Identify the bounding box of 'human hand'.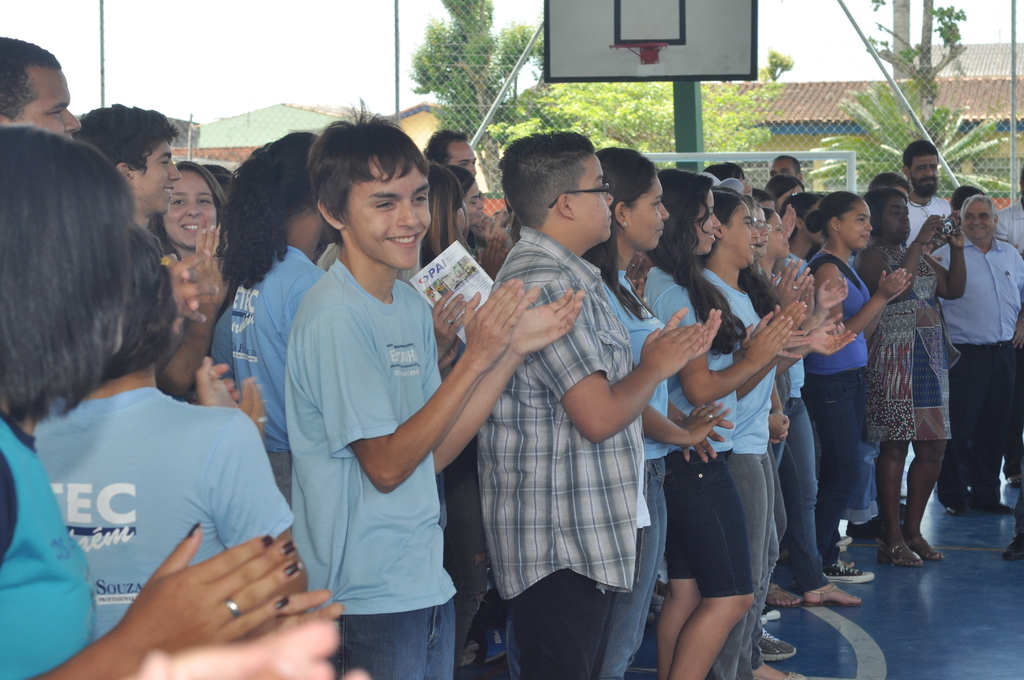
<box>462,275,525,371</box>.
